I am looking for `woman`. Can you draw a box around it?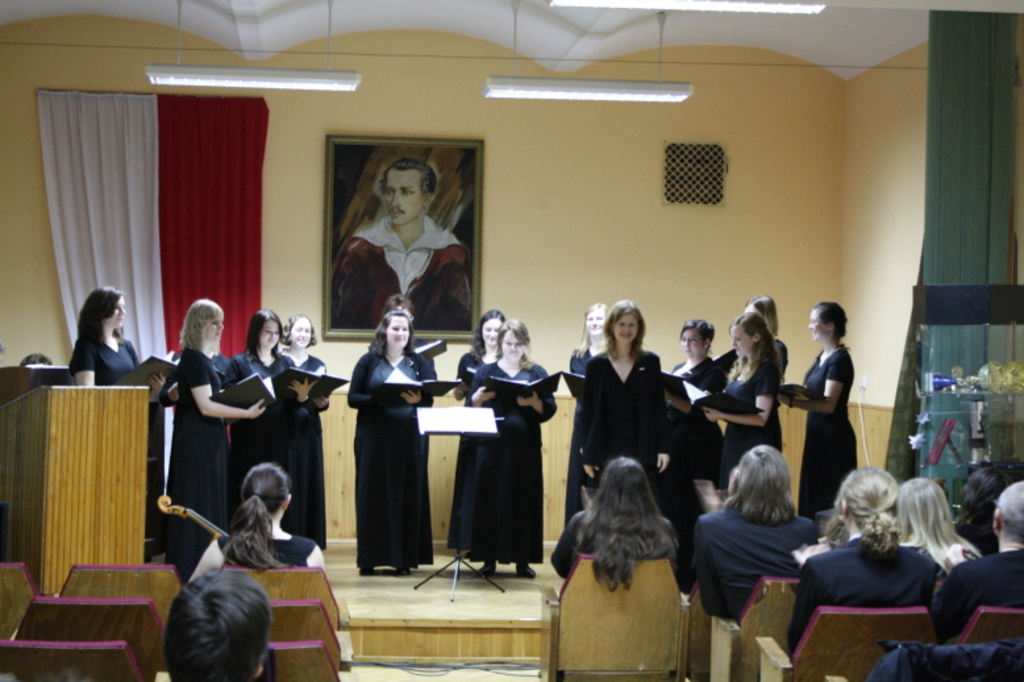
Sure, the bounding box is {"left": 453, "top": 308, "right": 507, "bottom": 561}.
